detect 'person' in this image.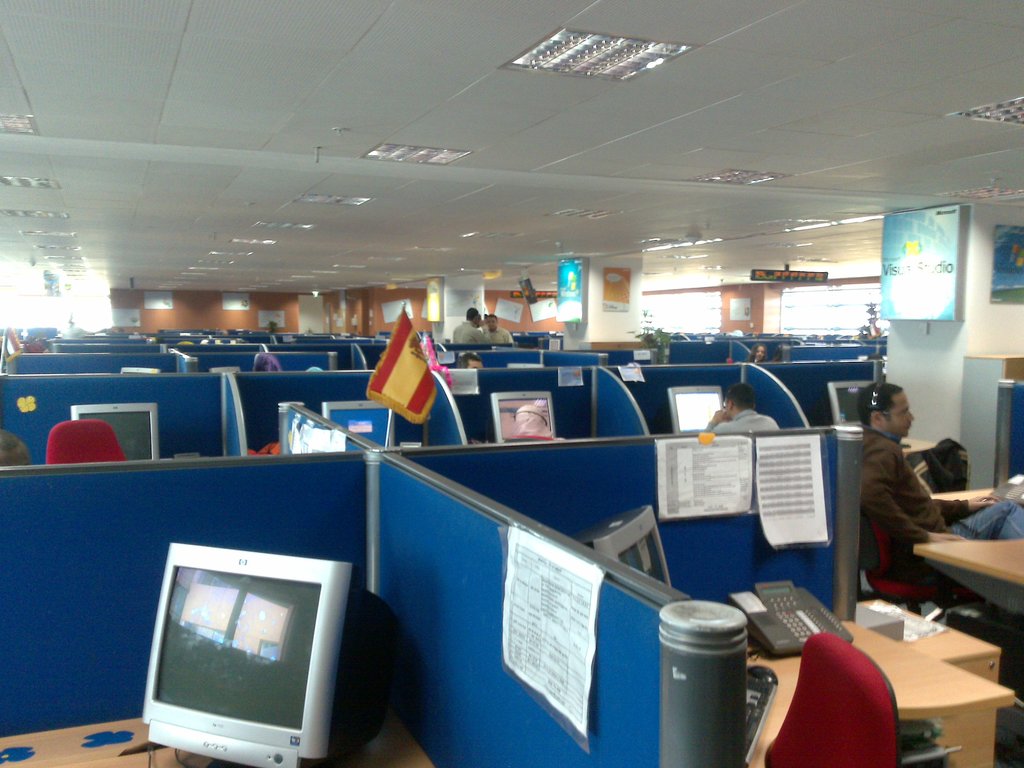
Detection: rect(452, 303, 489, 346).
